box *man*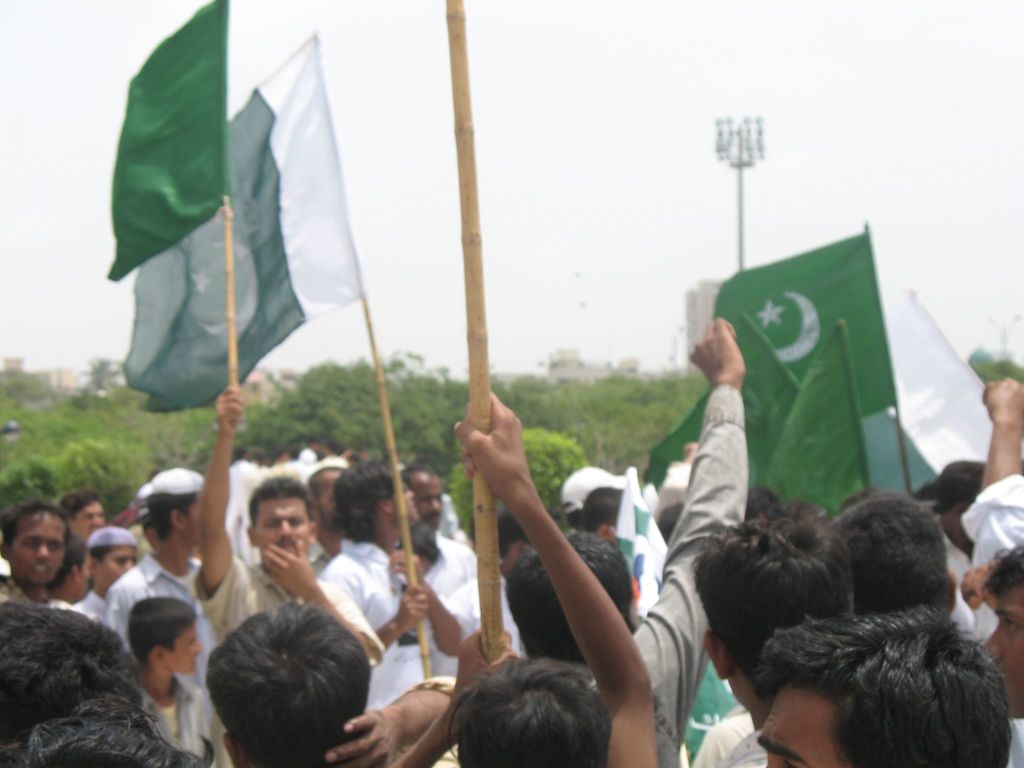
Rect(194, 380, 387, 767)
